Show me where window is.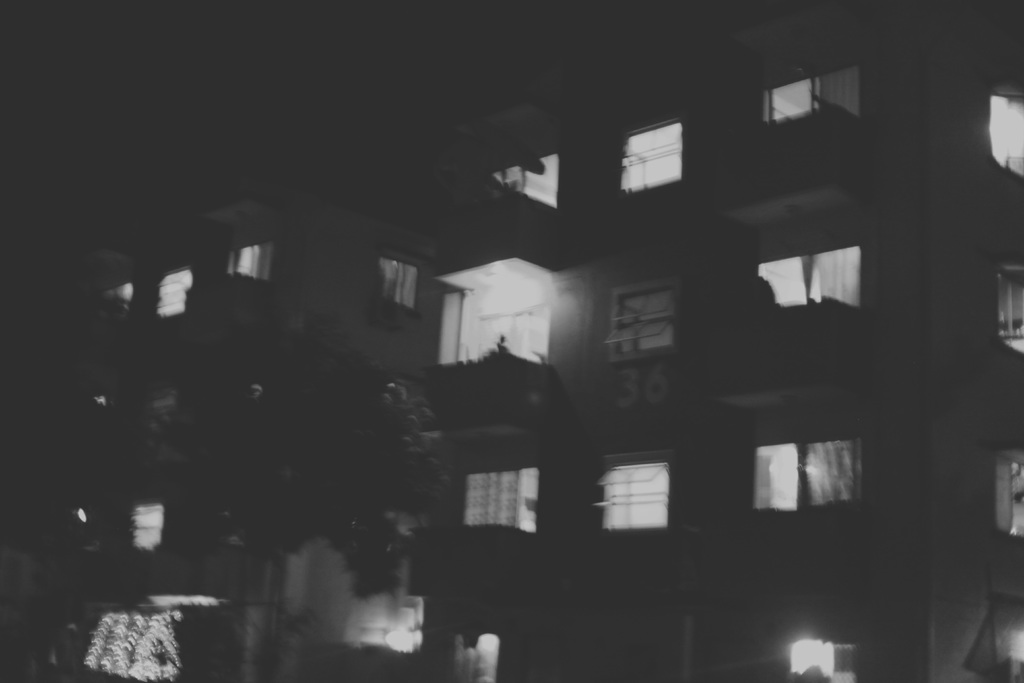
window is at <bbox>993, 449, 1023, 534</bbox>.
